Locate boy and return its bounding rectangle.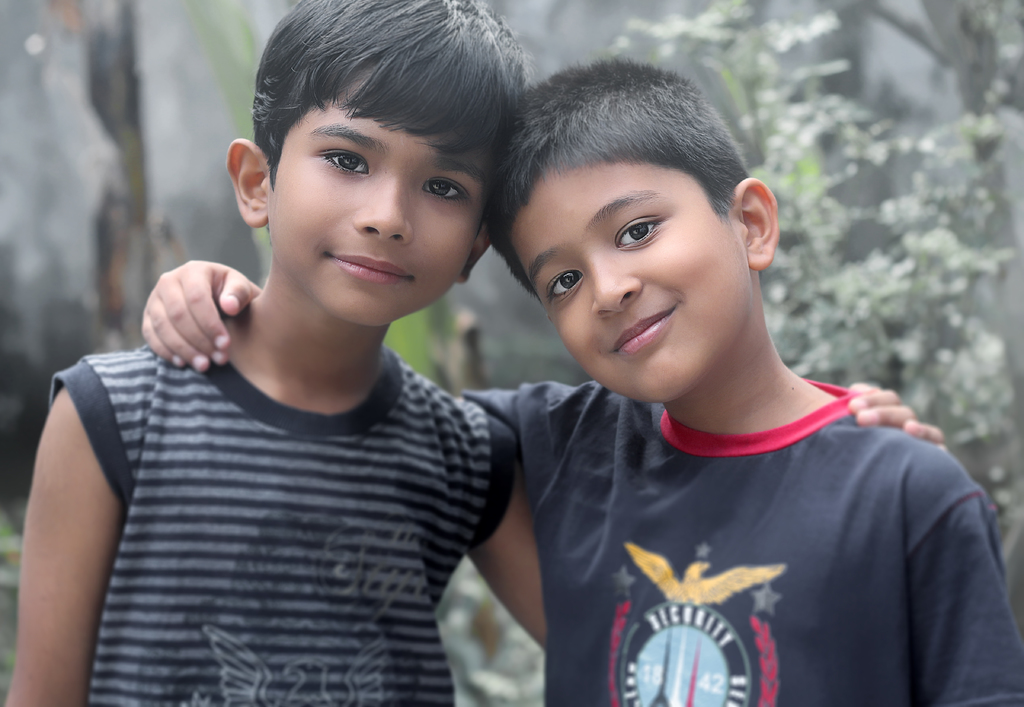
left=140, top=57, right=1023, bottom=706.
